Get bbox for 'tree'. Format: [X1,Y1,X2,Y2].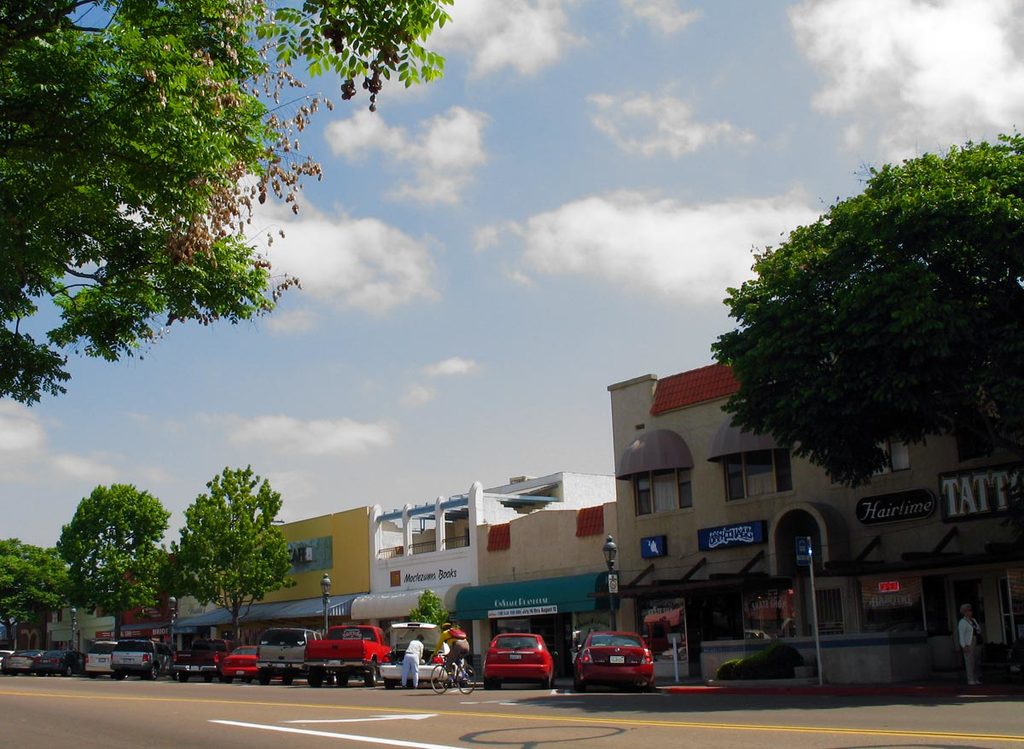
[188,453,272,667].
